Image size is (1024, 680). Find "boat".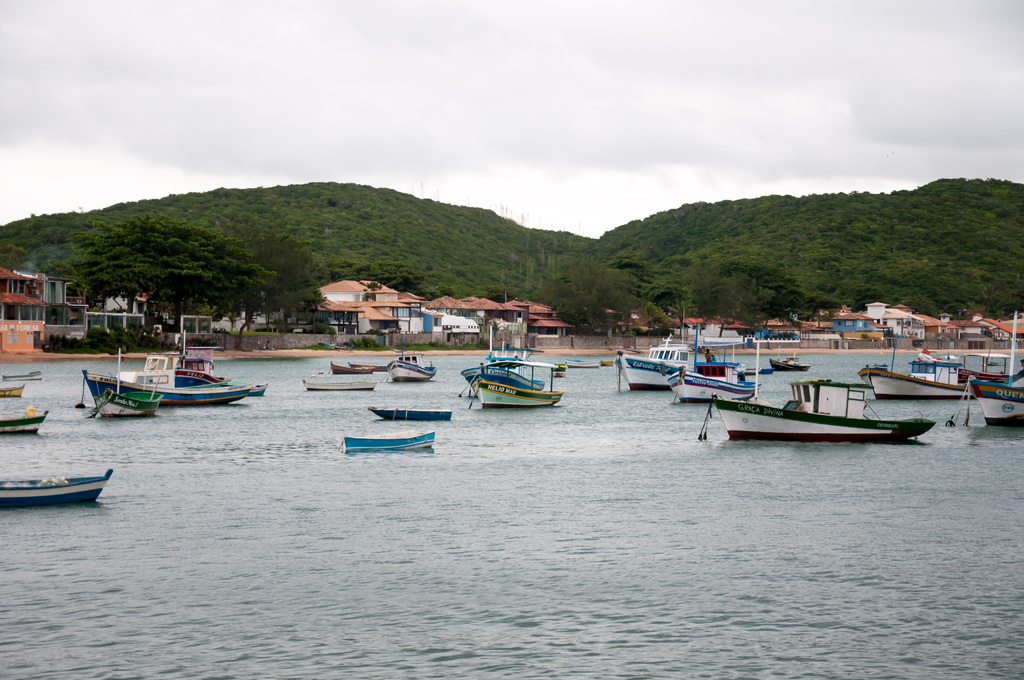
[303, 381, 380, 391].
